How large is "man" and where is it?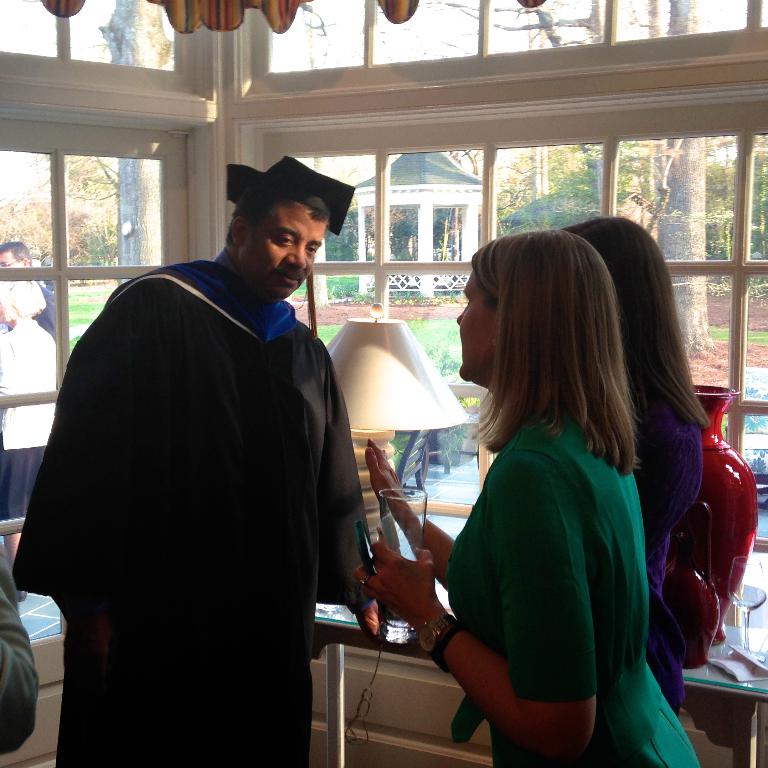
Bounding box: (35,139,387,765).
